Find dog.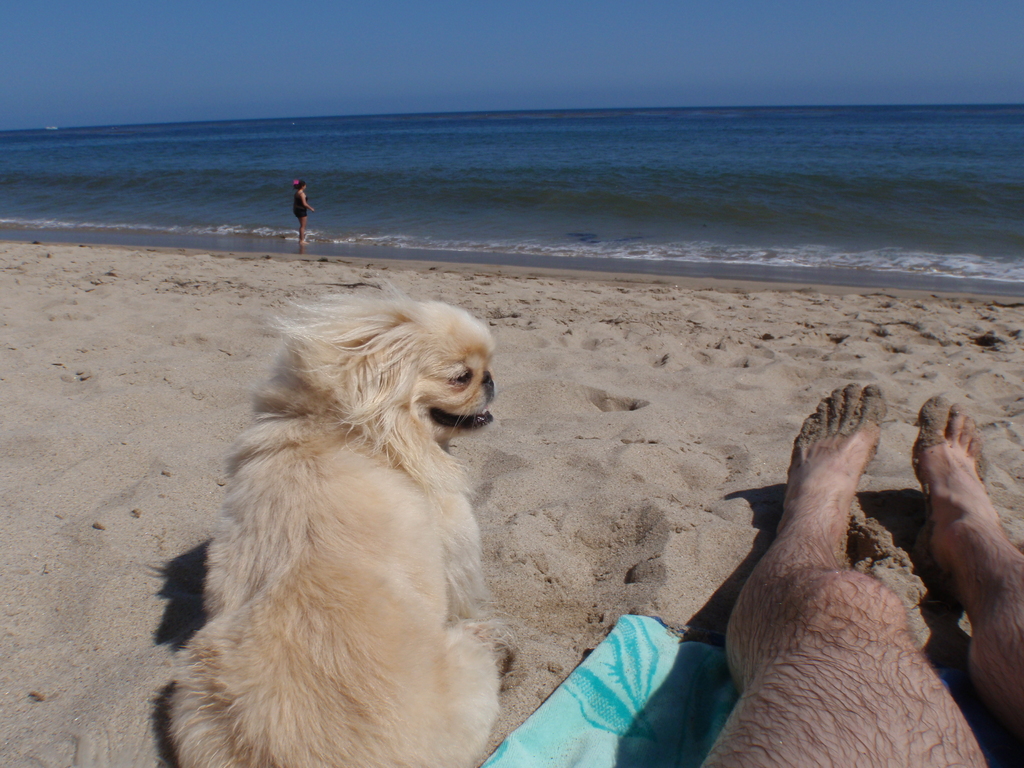
region(170, 275, 499, 767).
